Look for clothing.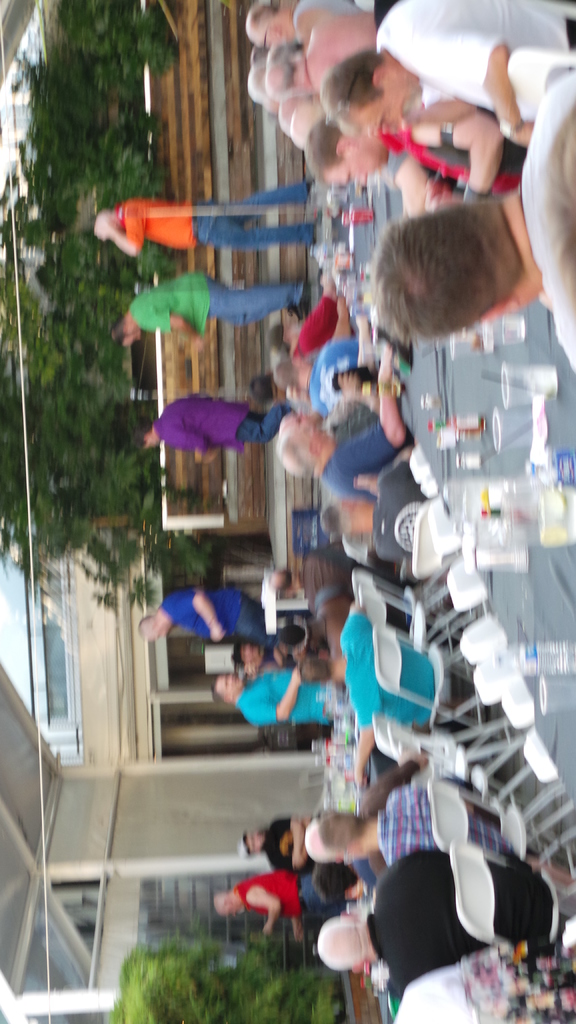
Found: {"x1": 154, "y1": 595, "x2": 276, "y2": 648}.
